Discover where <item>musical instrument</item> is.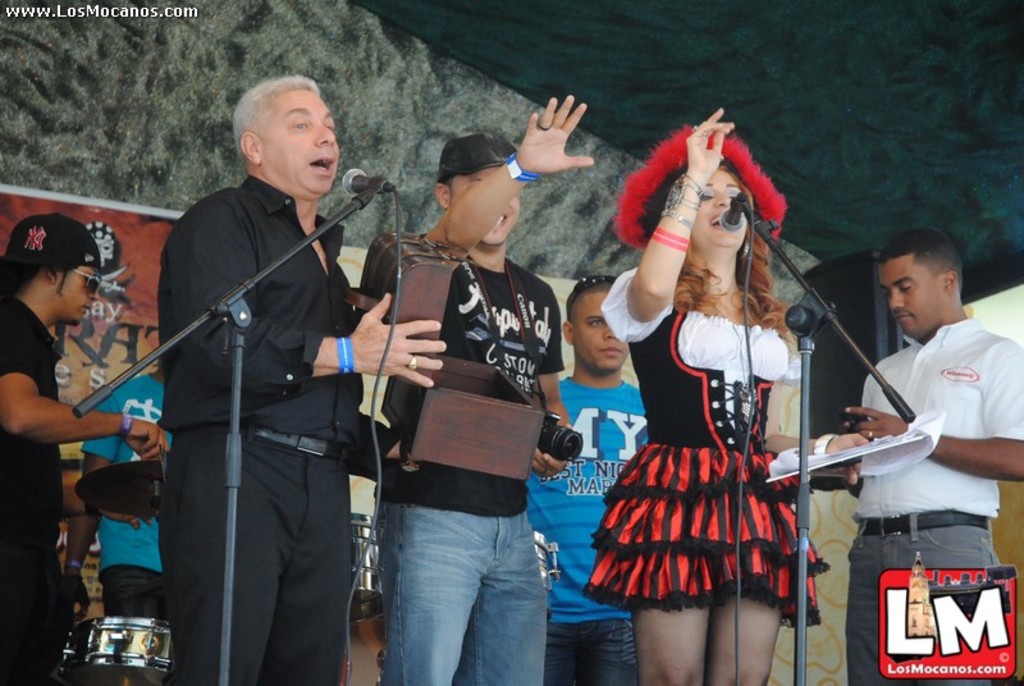
Discovered at 58,613,173,680.
